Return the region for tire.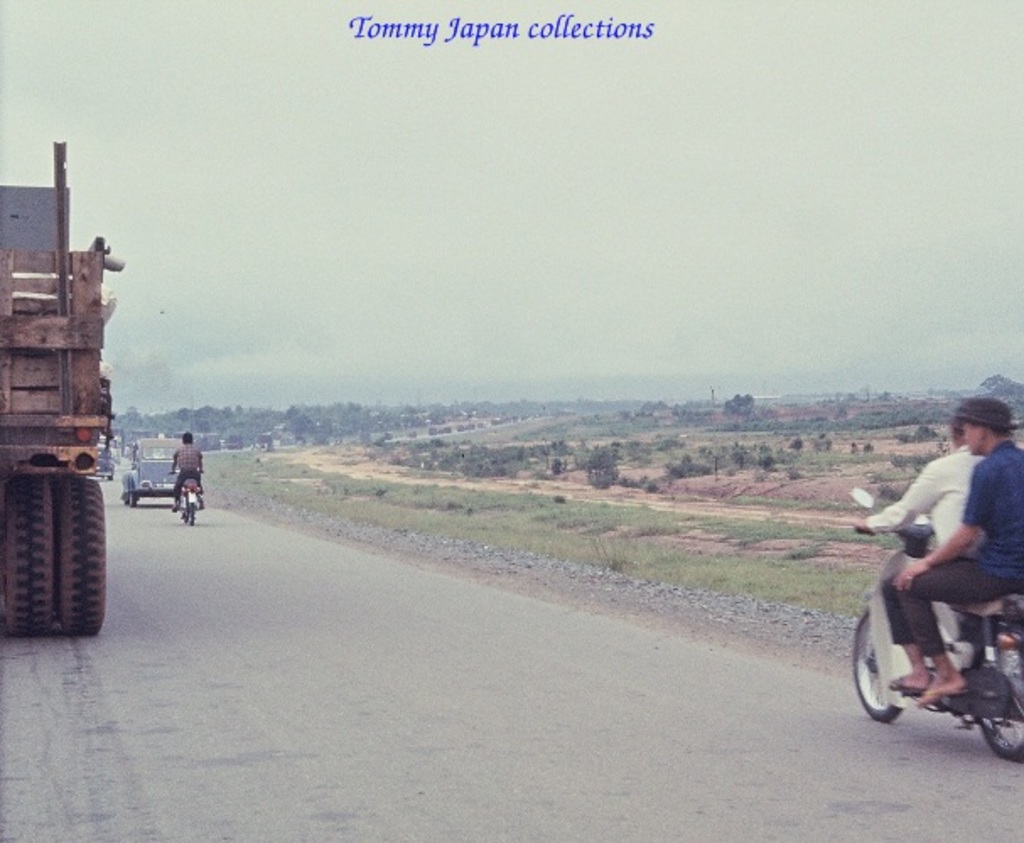
l=857, t=600, r=906, b=727.
